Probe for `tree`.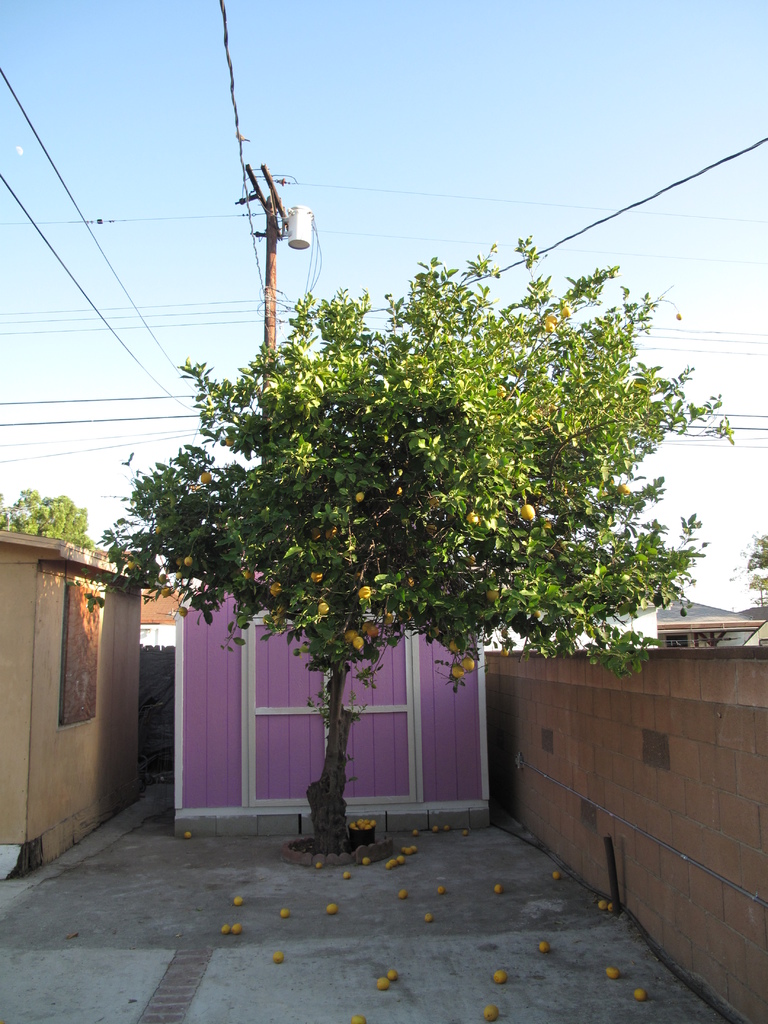
Probe result: select_region(724, 531, 767, 614).
